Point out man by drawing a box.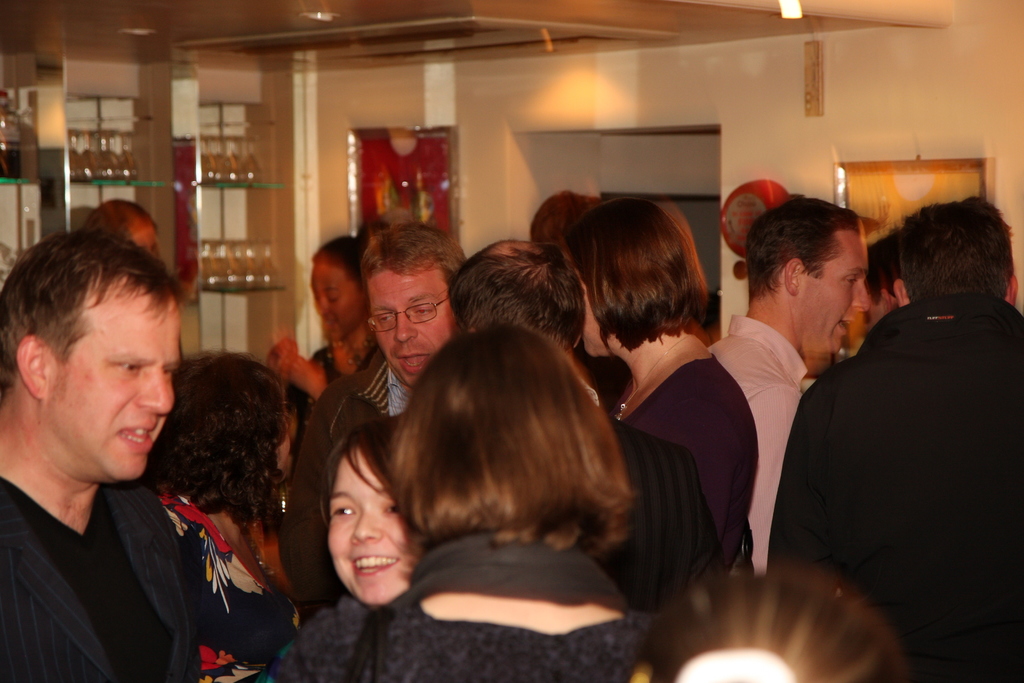
crop(284, 226, 483, 612).
